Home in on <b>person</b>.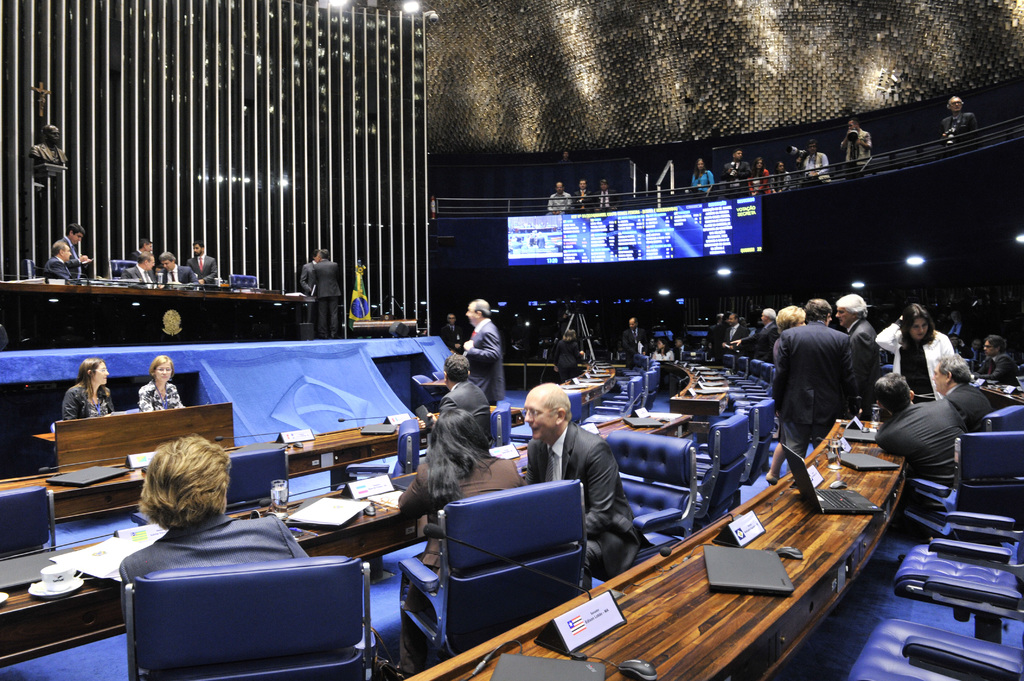
Homed in at BBox(310, 247, 351, 337).
